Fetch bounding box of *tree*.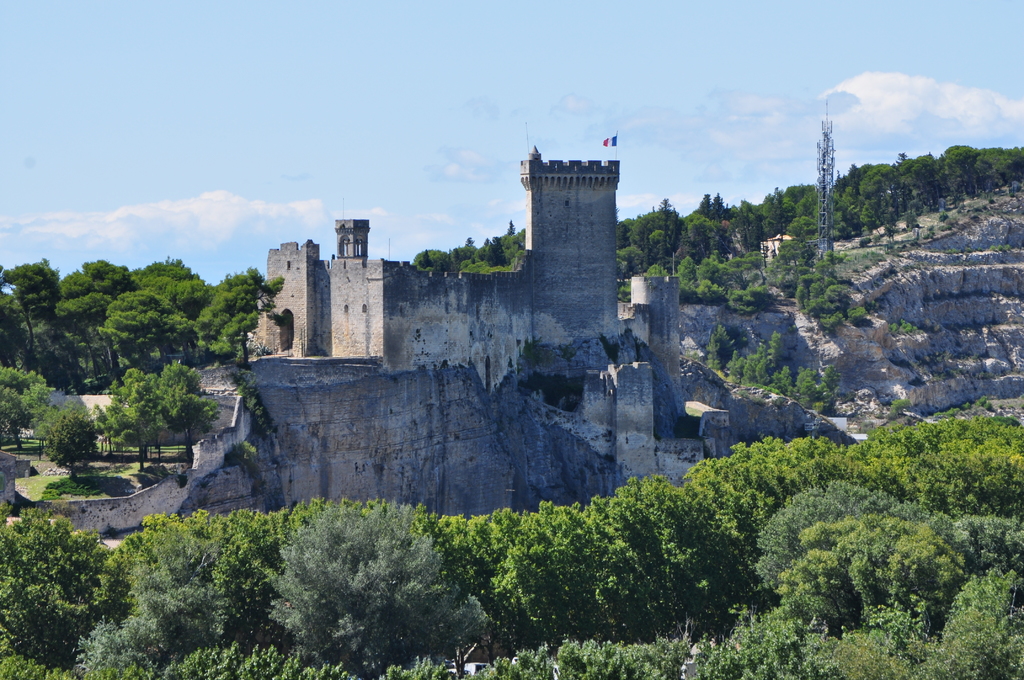
Bbox: locate(711, 191, 729, 222).
